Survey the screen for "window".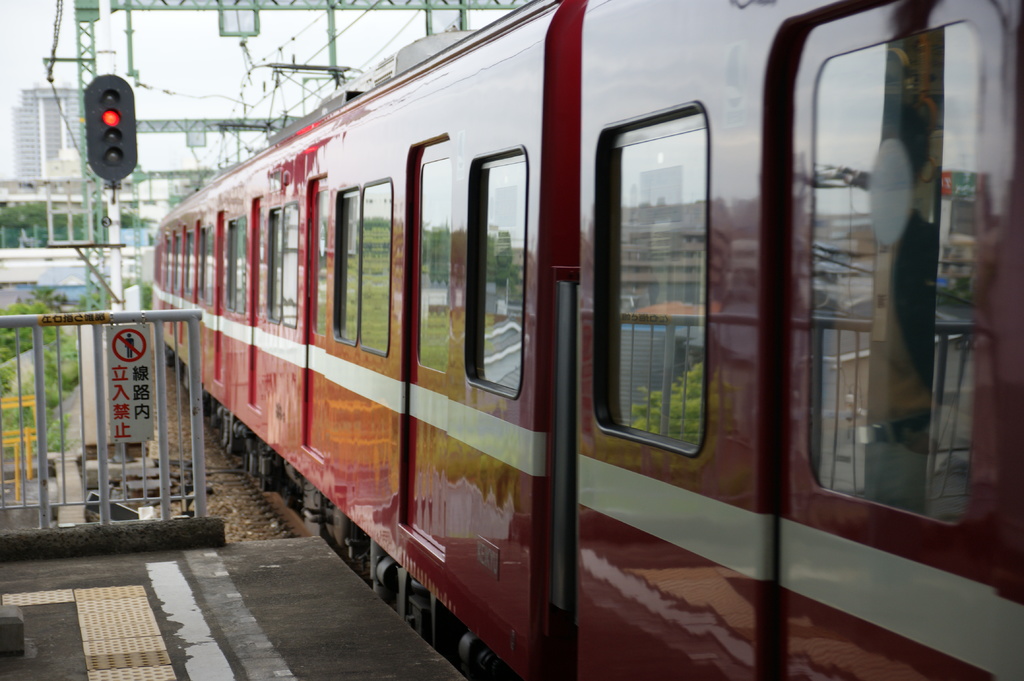
Survey found: detection(803, 1, 1013, 527).
